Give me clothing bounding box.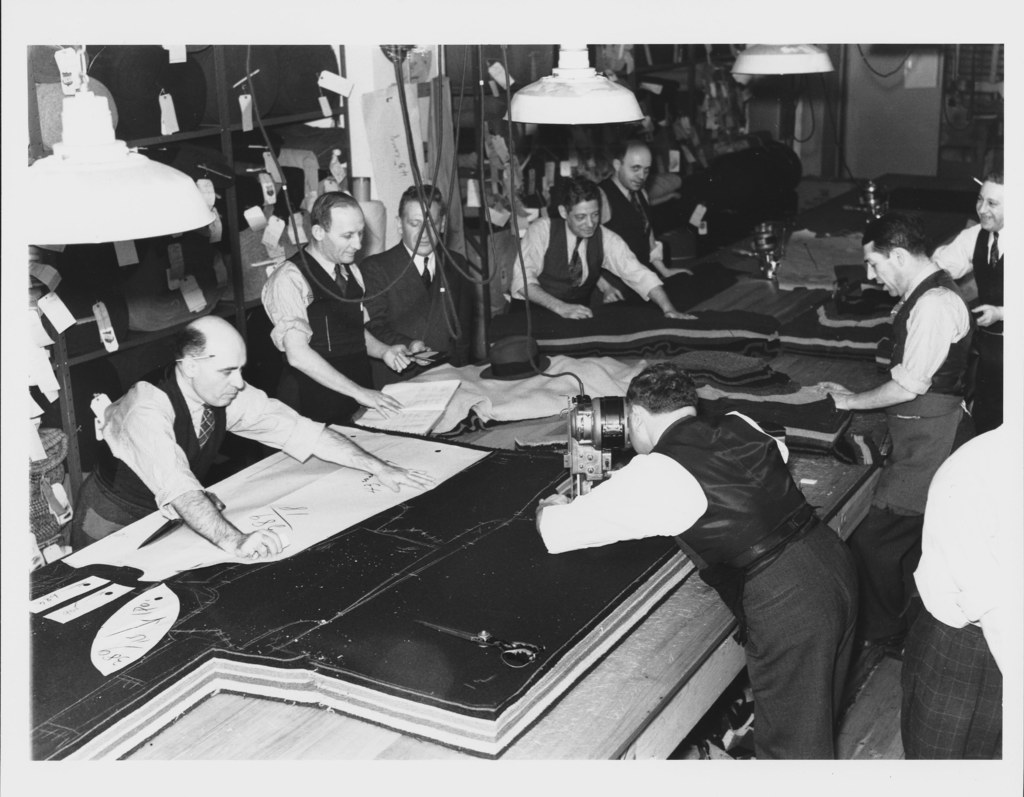
Rect(504, 208, 660, 322).
